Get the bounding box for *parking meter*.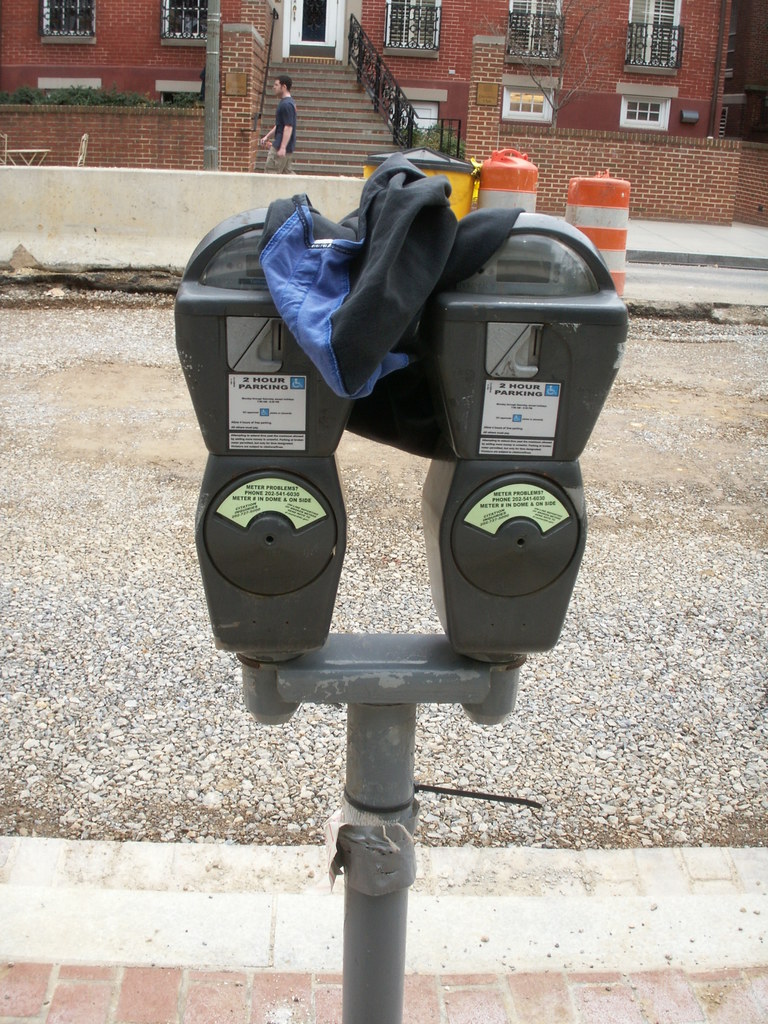
l=170, t=200, r=630, b=660.
